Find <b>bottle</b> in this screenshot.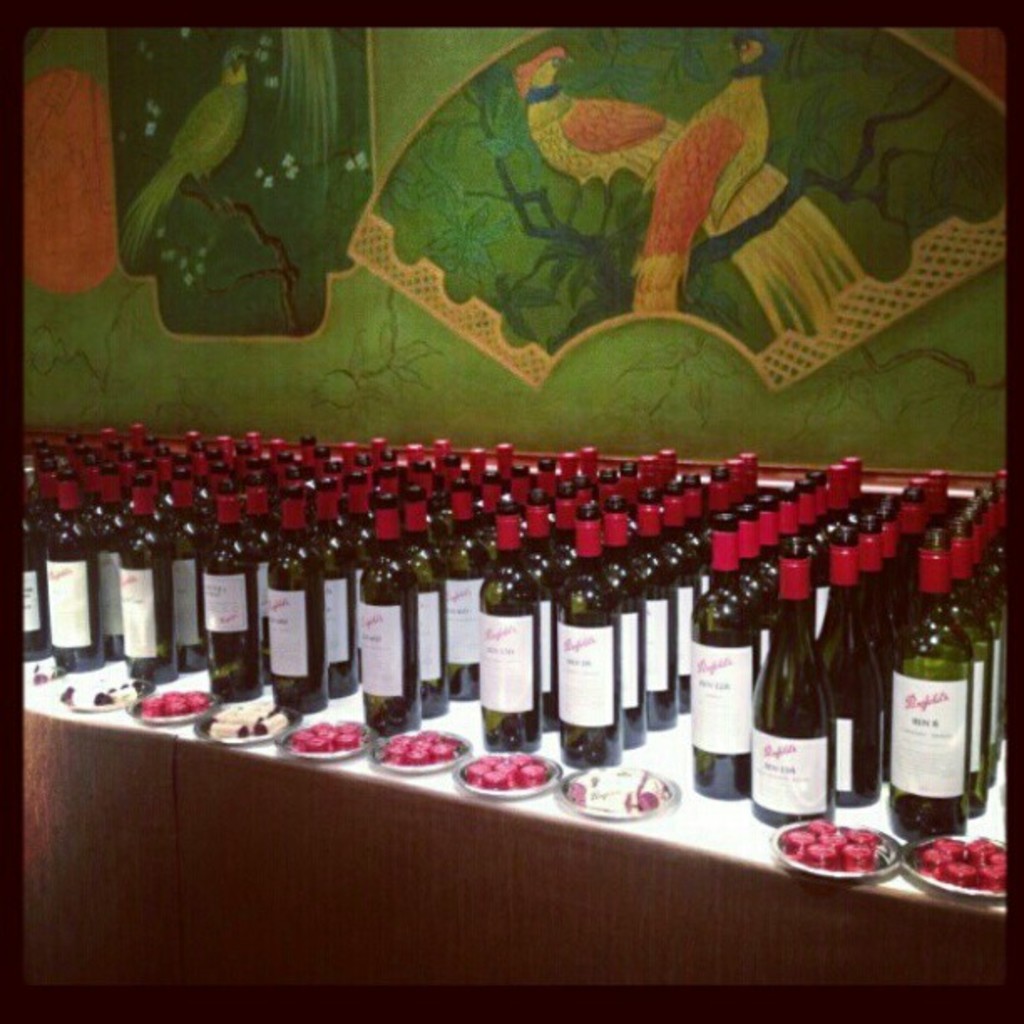
The bounding box for <b>bottle</b> is select_region(612, 514, 649, 740).
